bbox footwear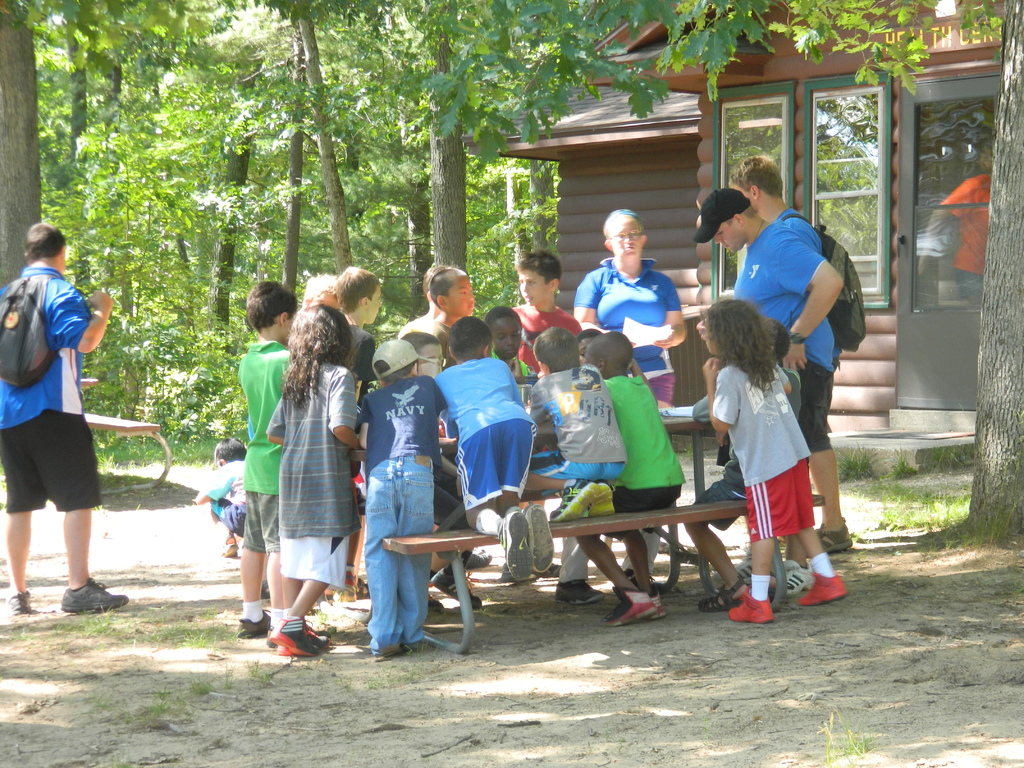
801,575,845,606
